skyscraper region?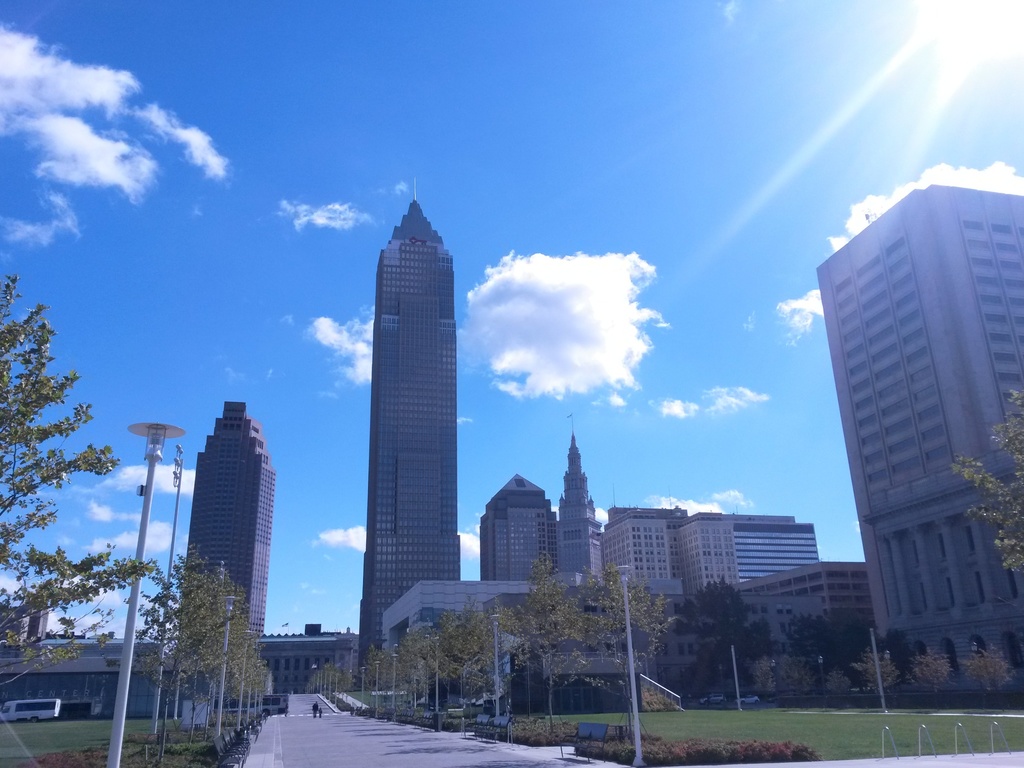
<bbox>721, 551, 880, 695</bbox>
